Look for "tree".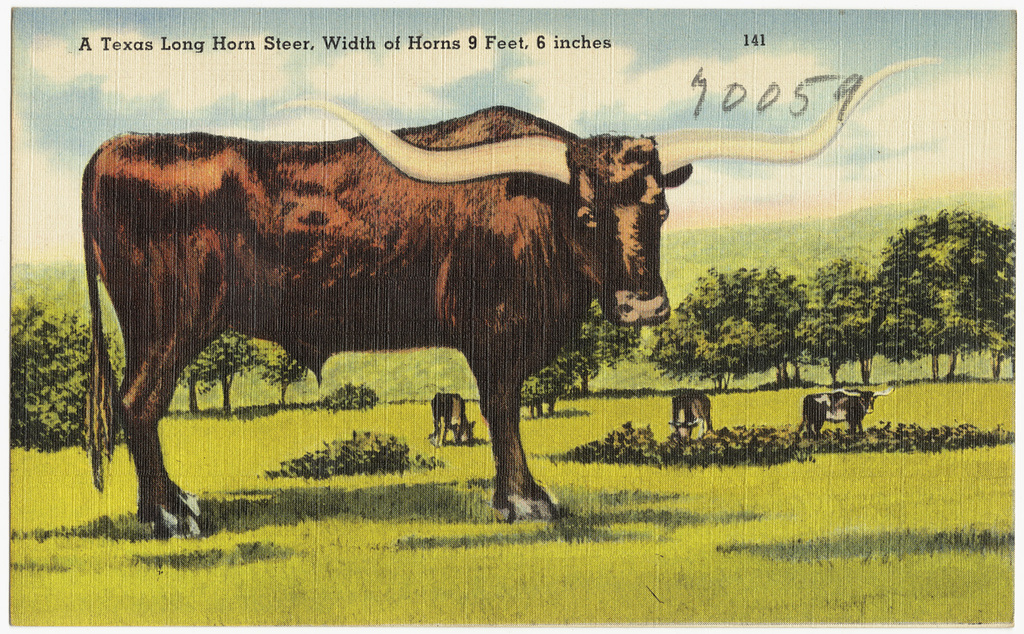
Found: rect(181, 333, 261, 425).
